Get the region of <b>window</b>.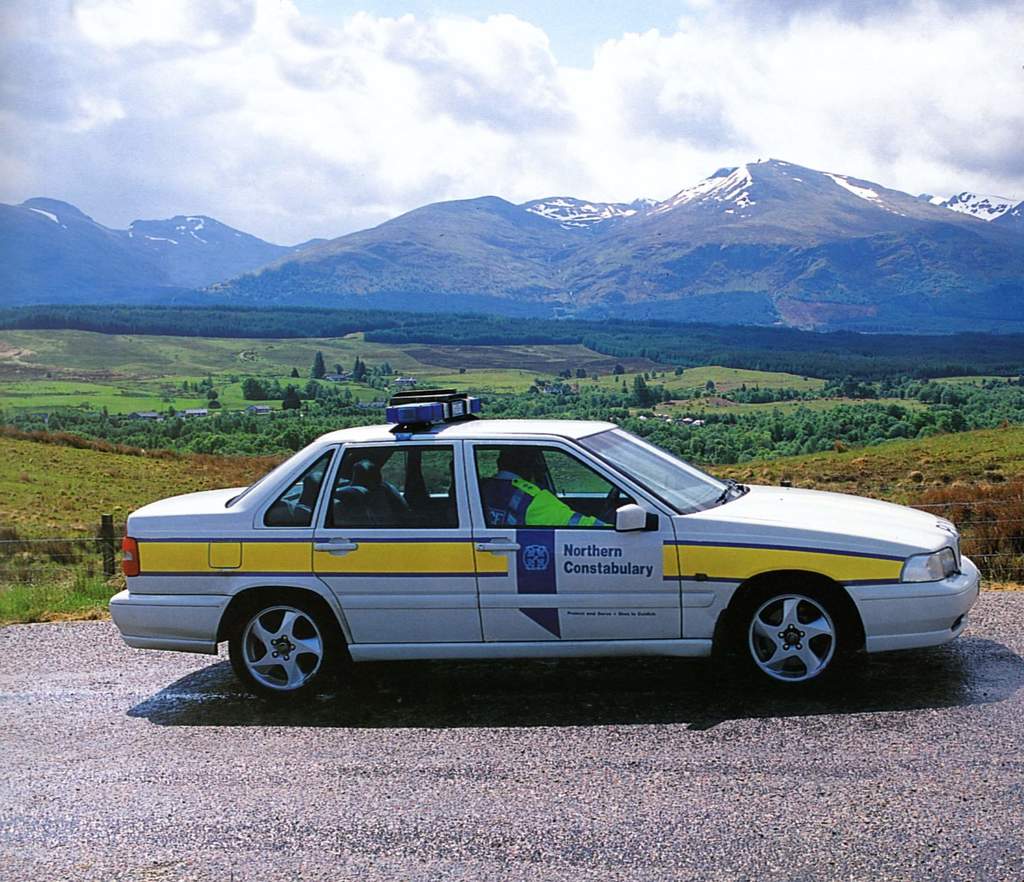
box(318, 440, 454, 531).
